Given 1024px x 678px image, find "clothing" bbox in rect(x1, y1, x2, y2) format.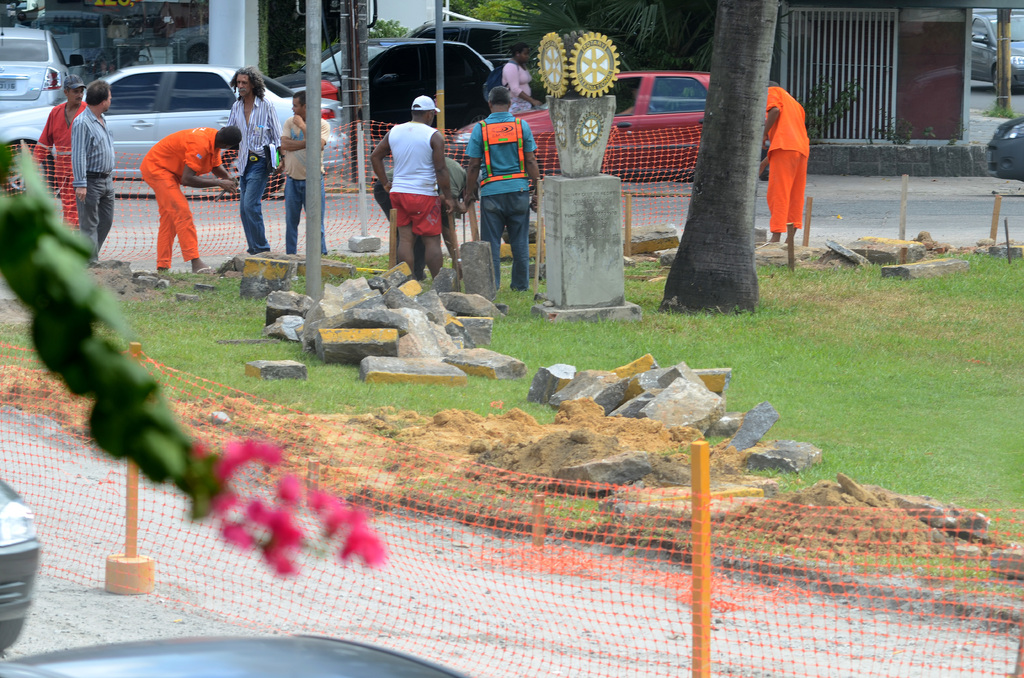
rect(500, 61, 534, 109).
